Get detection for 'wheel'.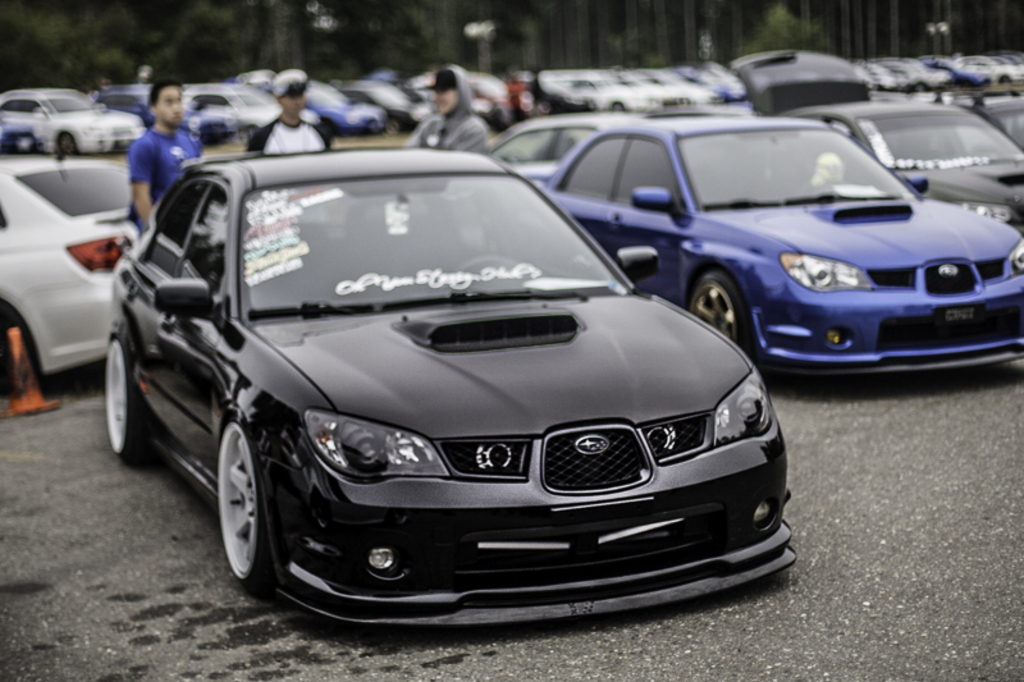
Detection: <box>682,267,749,344</box>.
